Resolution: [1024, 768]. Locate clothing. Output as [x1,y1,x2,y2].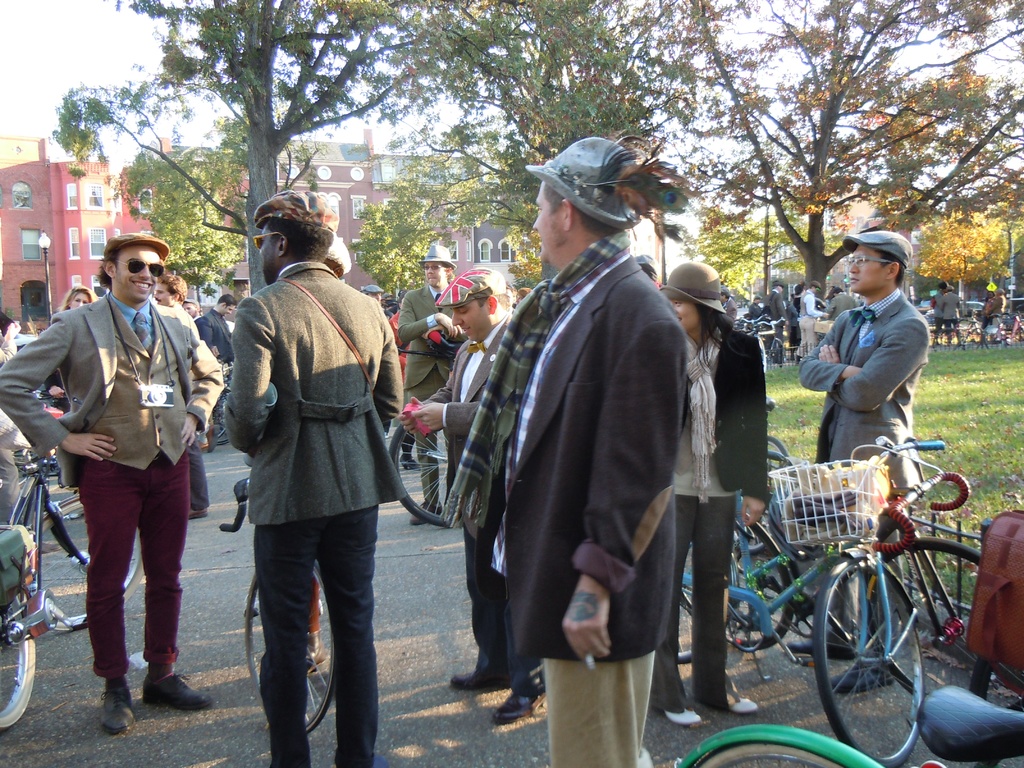
[416,314,511,681].
